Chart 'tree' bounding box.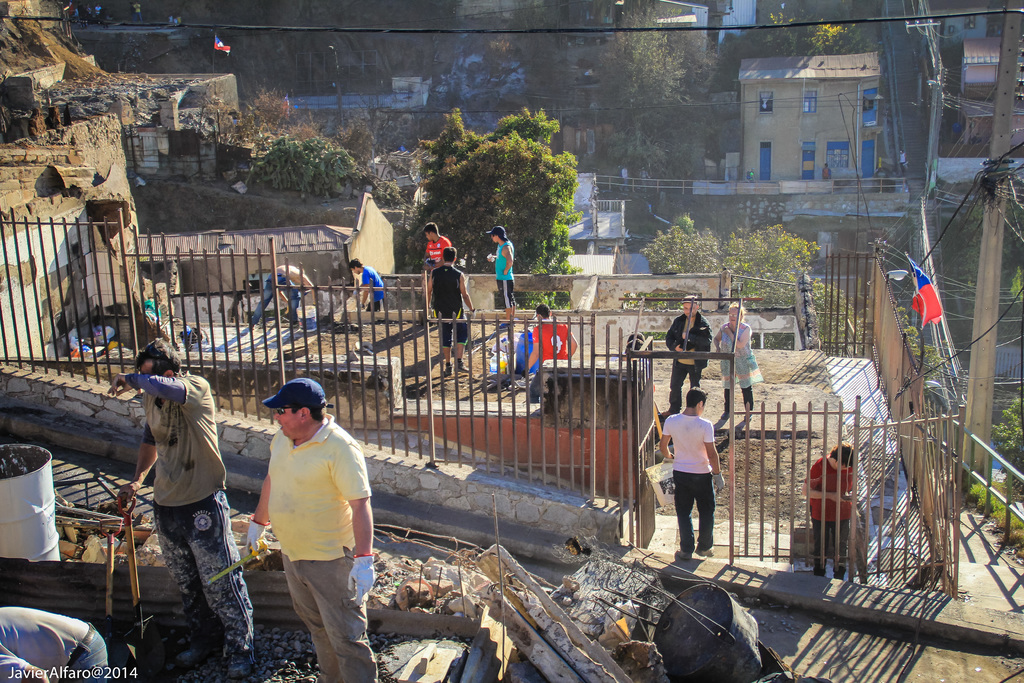
Charted: pyautogui.locateOnScreen(406, 102, 594, 312).
